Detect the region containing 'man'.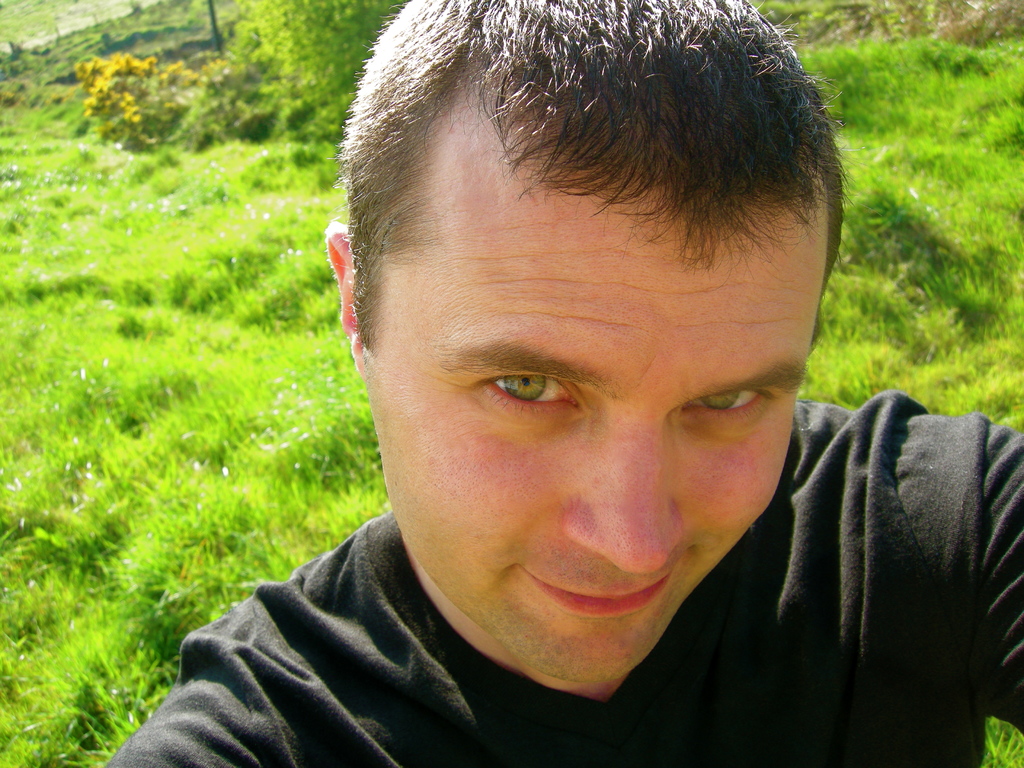
Rect(12, 0, 1023, 767).
